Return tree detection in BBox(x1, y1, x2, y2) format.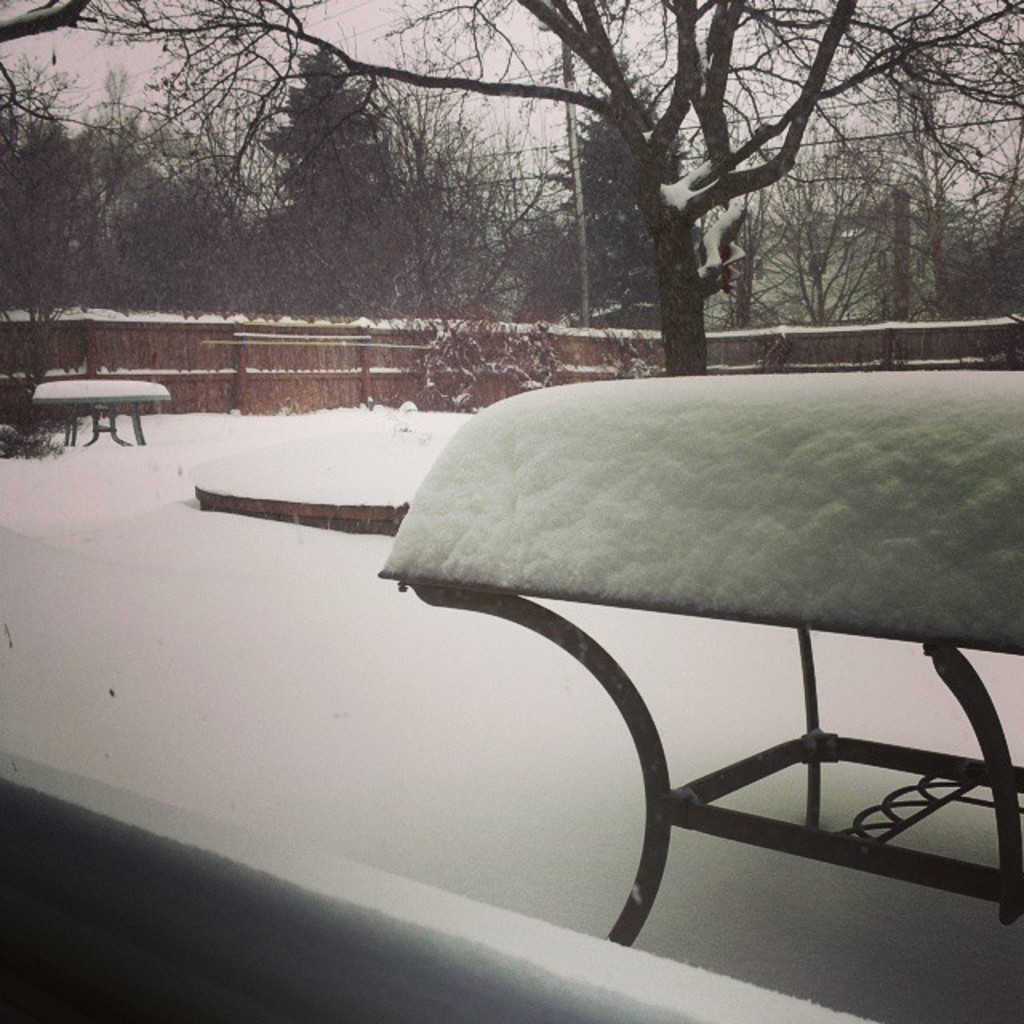
BBox(853, 5, 1022, 339).
